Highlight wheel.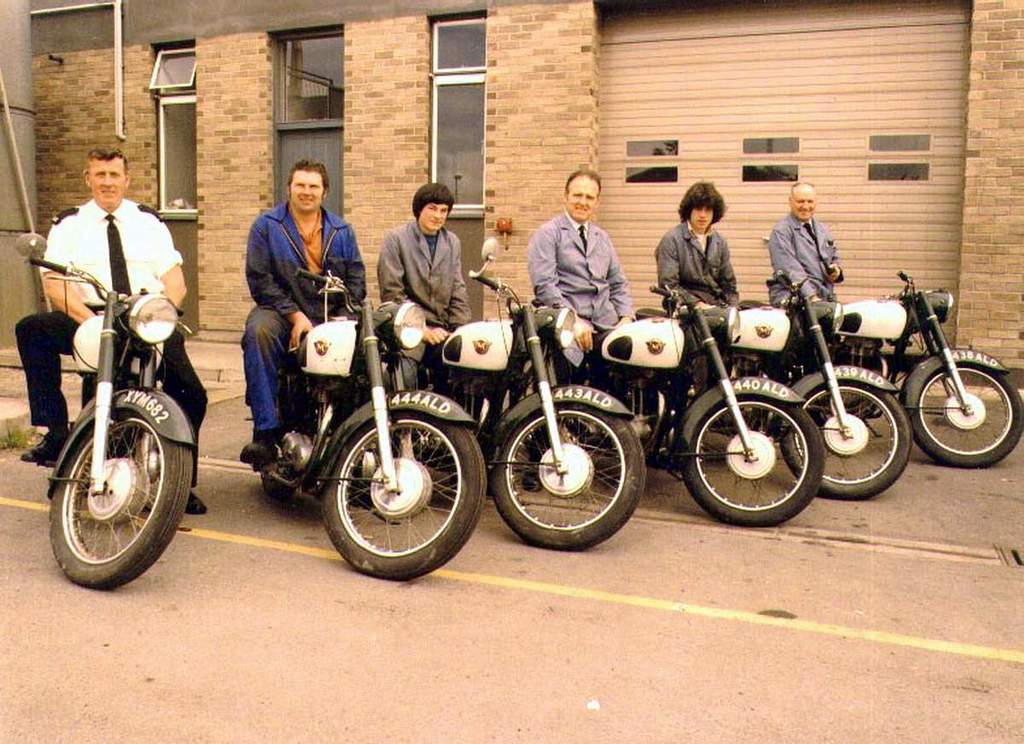
Highlighted region: bbox=[777, 361, 912, 503].
